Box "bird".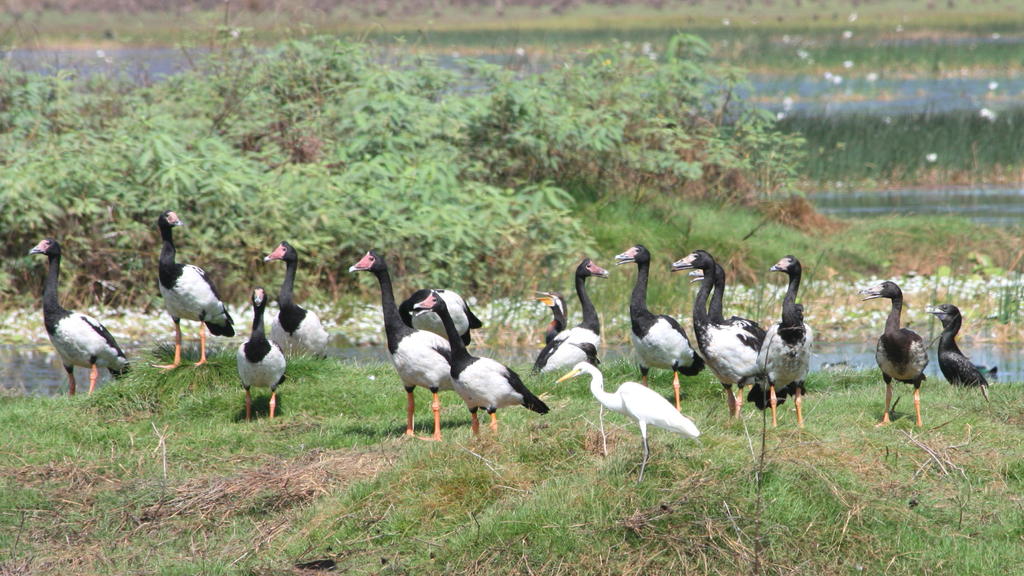
bbox=(606, 239, 710, 415).
